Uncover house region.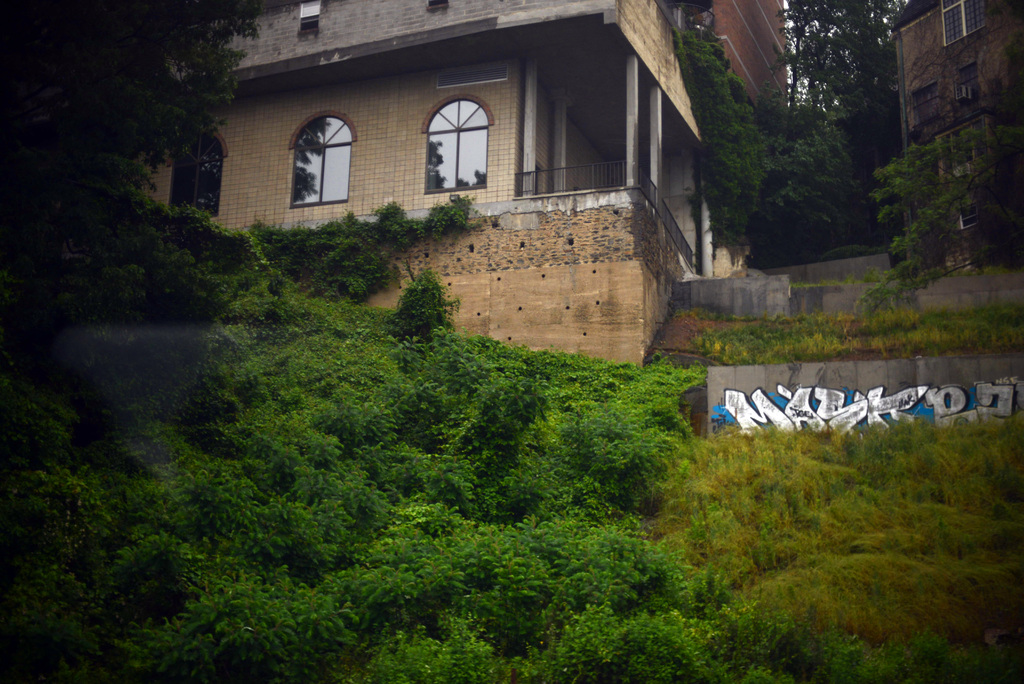
Uncovered: {"x1": 203, "y1": 0, "x2": 700, "y2": 368}.
